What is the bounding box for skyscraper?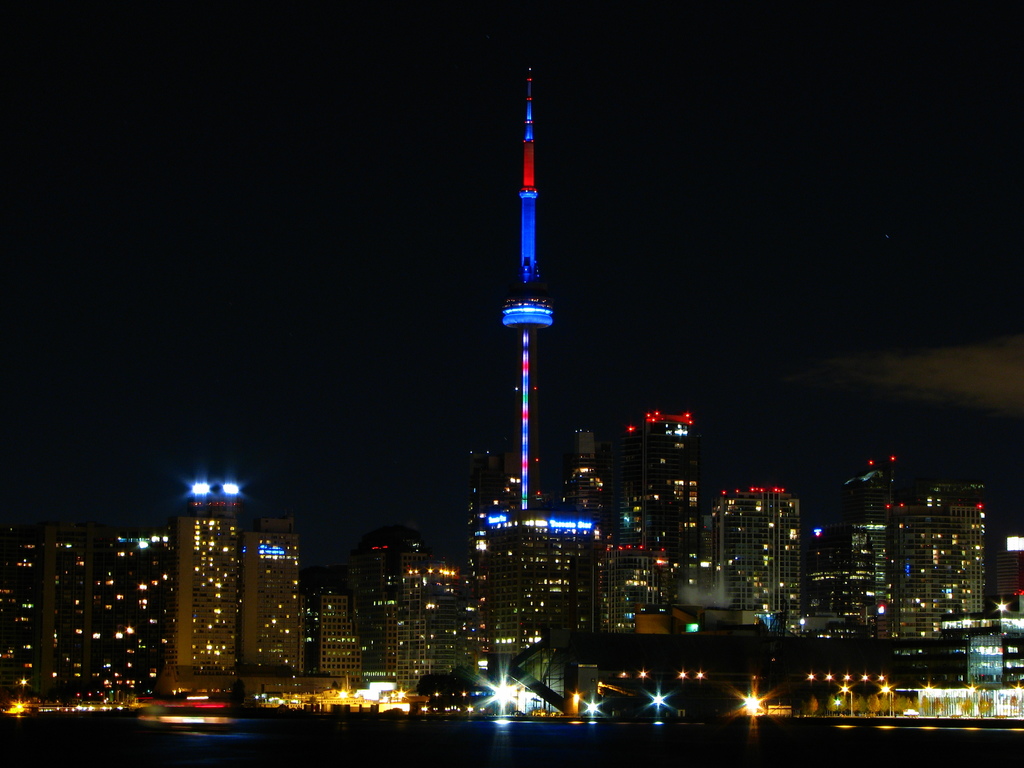
716:484:797:634.
